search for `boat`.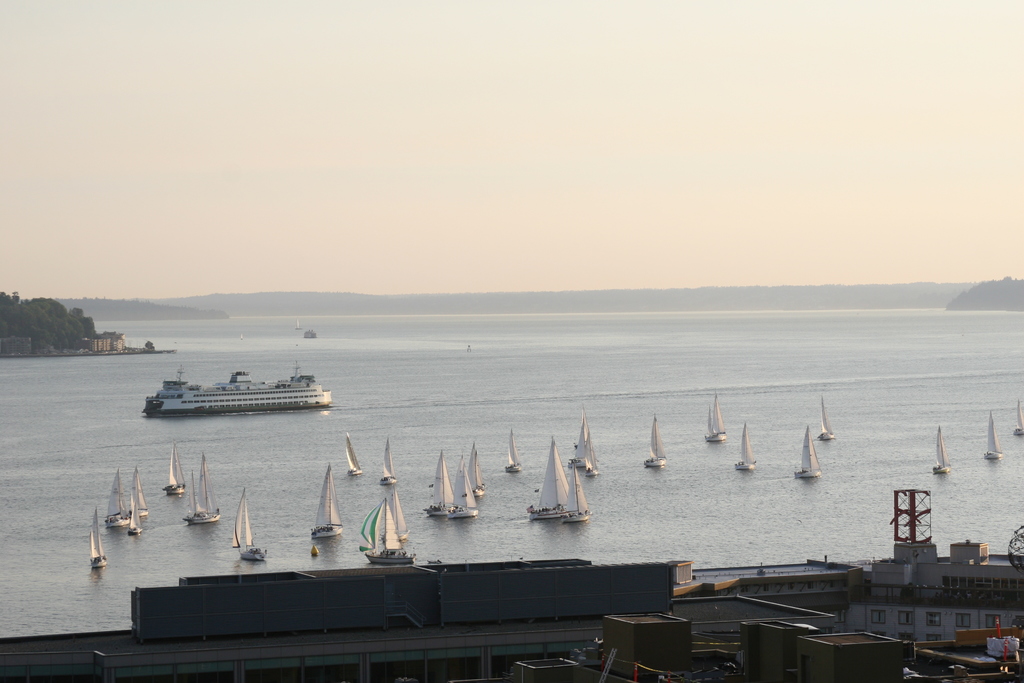
Found at x1=1014 y1=400 x2=1023 y2=436.
